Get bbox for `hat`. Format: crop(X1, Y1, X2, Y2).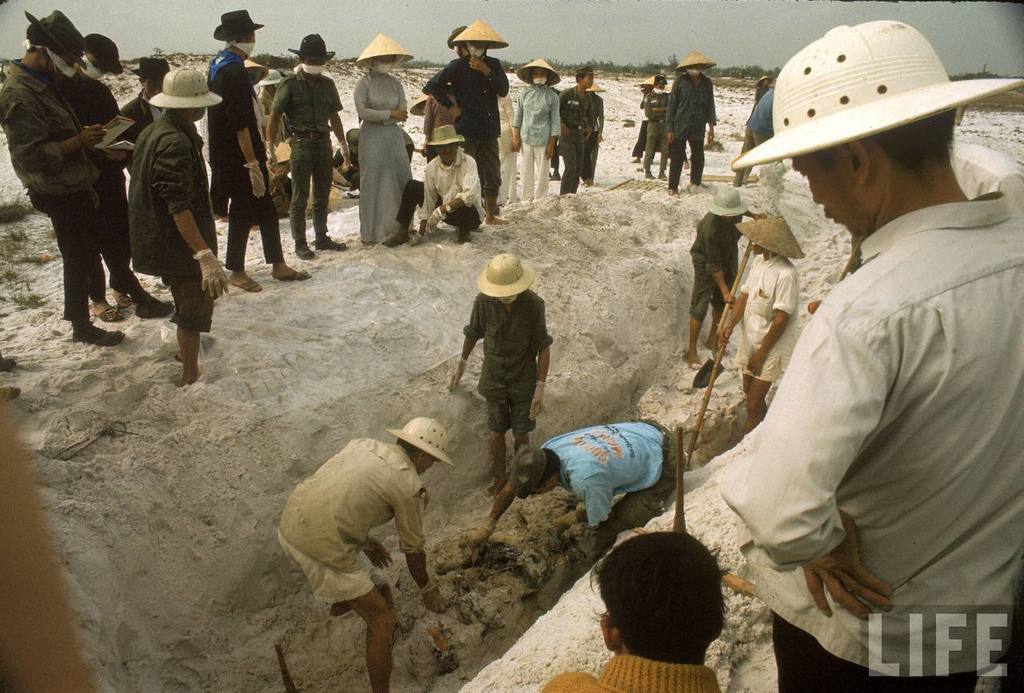
crop(515, 58, 558, 84).
